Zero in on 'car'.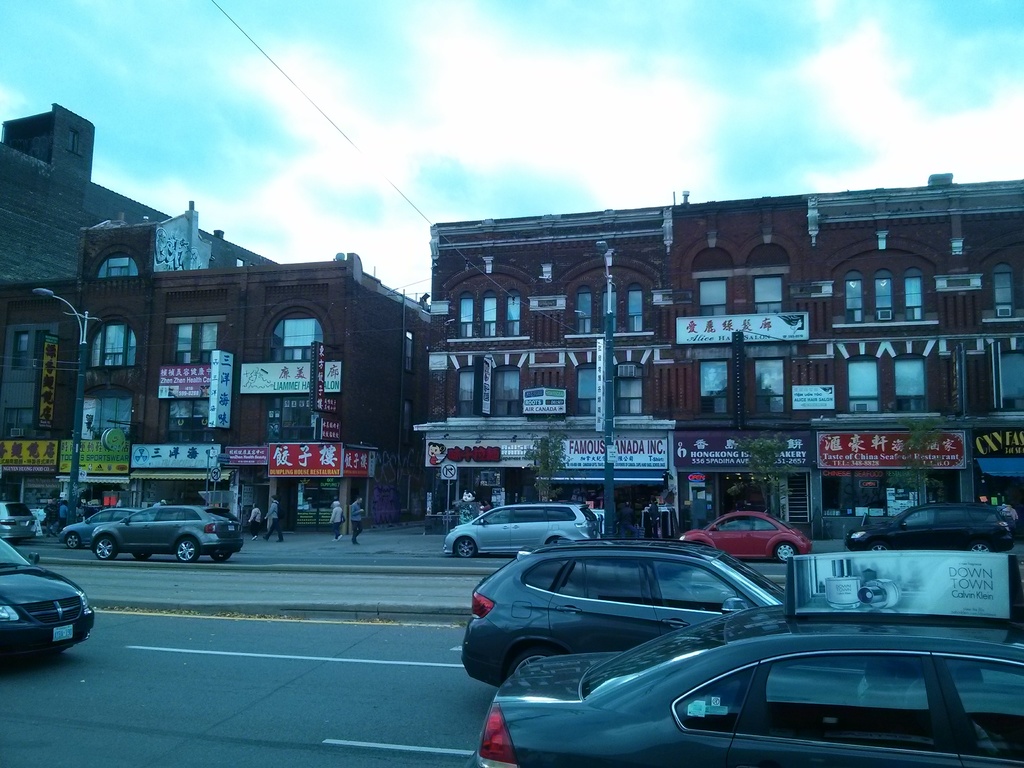
Zeroed in: (x1=467, y1=601, x2=1023, y2=767).
